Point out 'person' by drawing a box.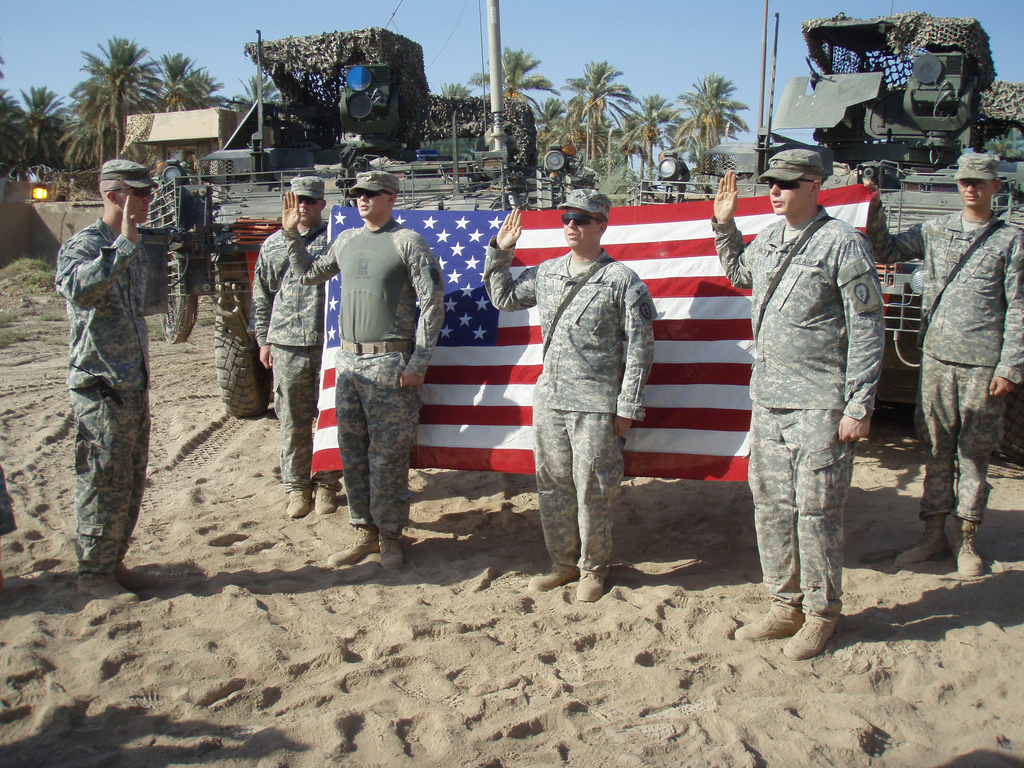
bbox(862, 153, 1023, 578).
